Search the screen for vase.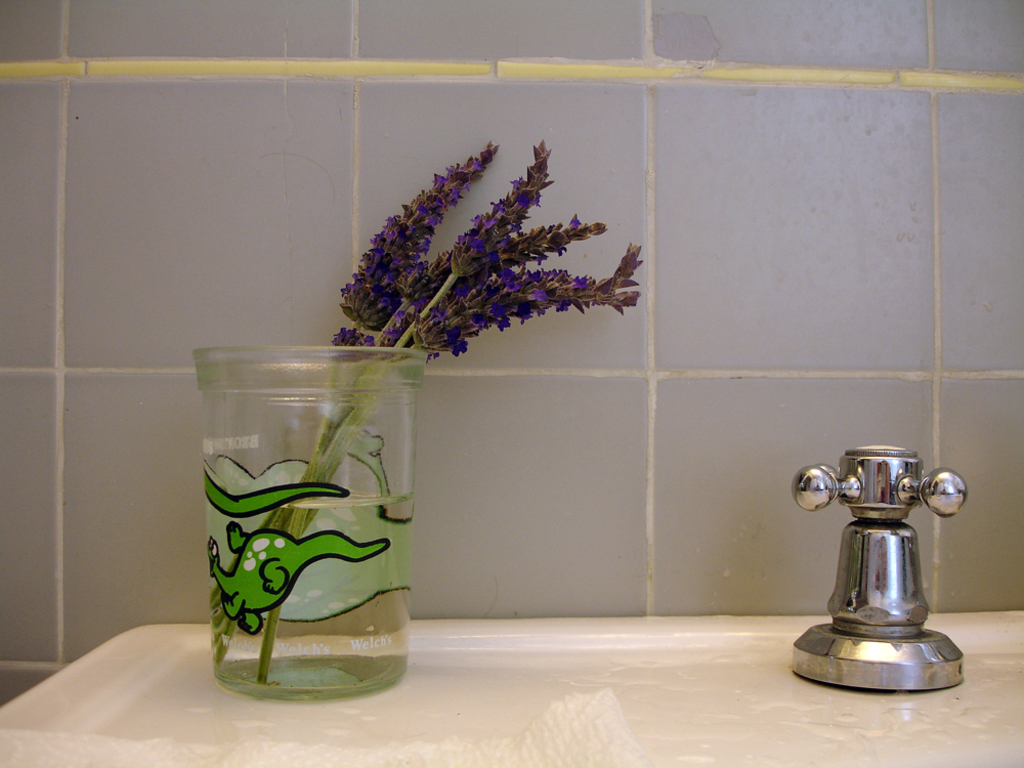
Found at 204 345 424 702.
